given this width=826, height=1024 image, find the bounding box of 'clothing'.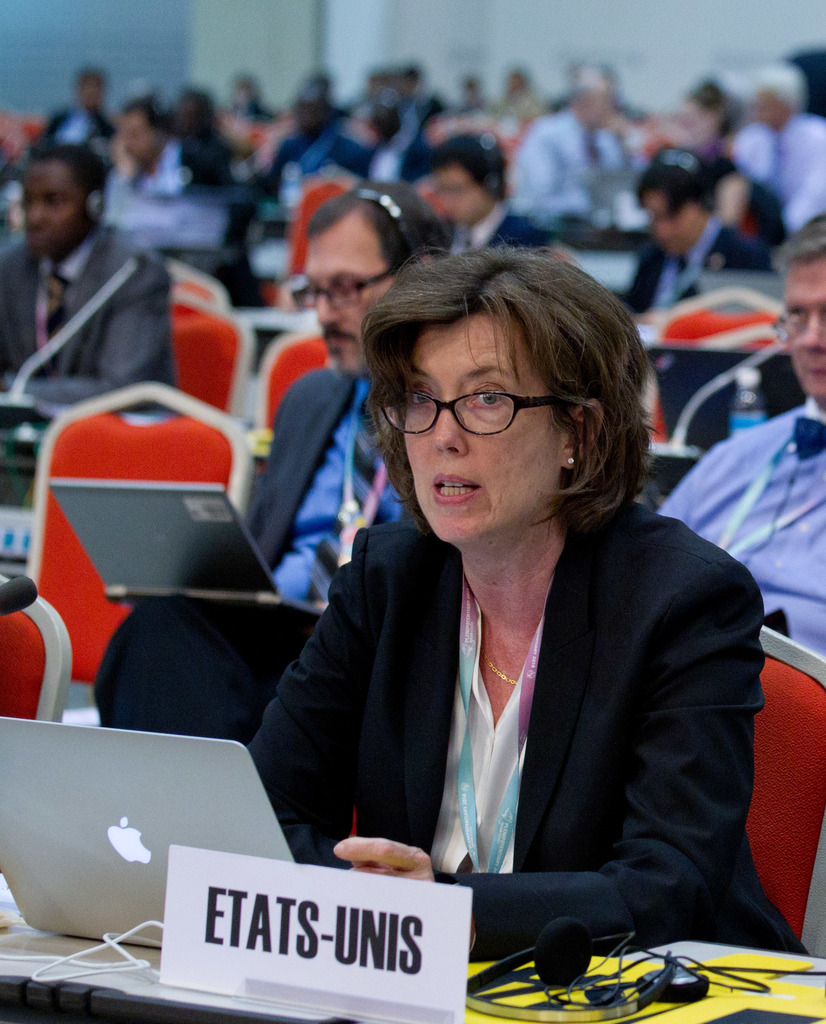
box=[446, 204, 556, 266].
